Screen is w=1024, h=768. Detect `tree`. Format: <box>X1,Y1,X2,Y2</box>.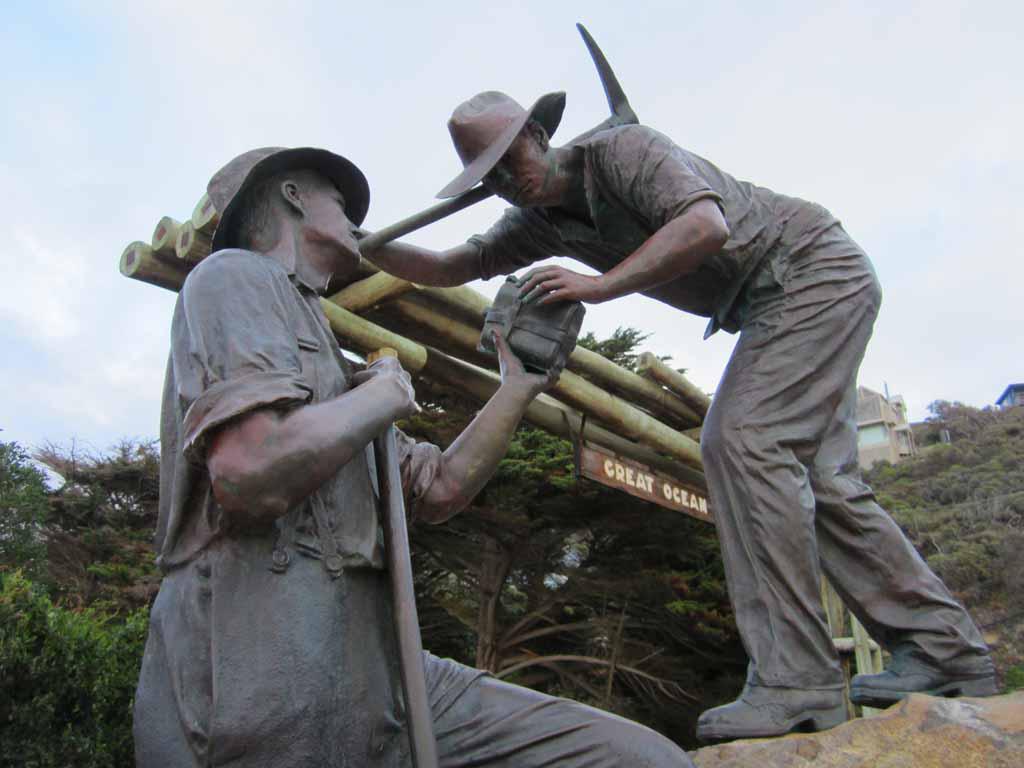
<box>0,433,159,766</box>.
